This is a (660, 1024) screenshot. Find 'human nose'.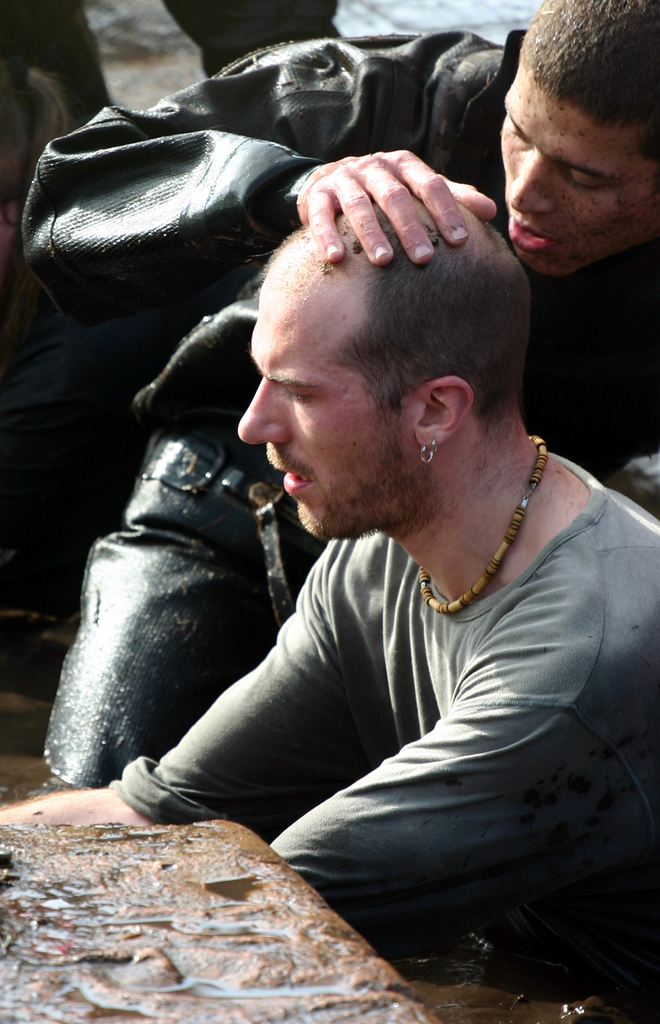
Bounding box: crop(237, 370, 291, 449).
